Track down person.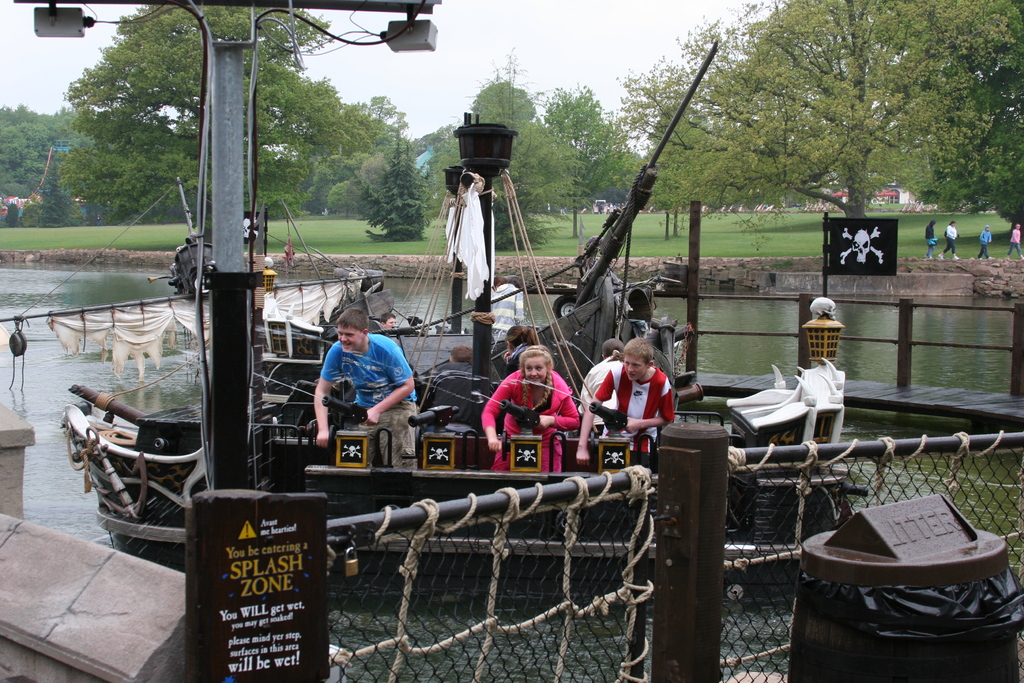
Tracked to x1=924 y1=219 x2=938 y2=263.
